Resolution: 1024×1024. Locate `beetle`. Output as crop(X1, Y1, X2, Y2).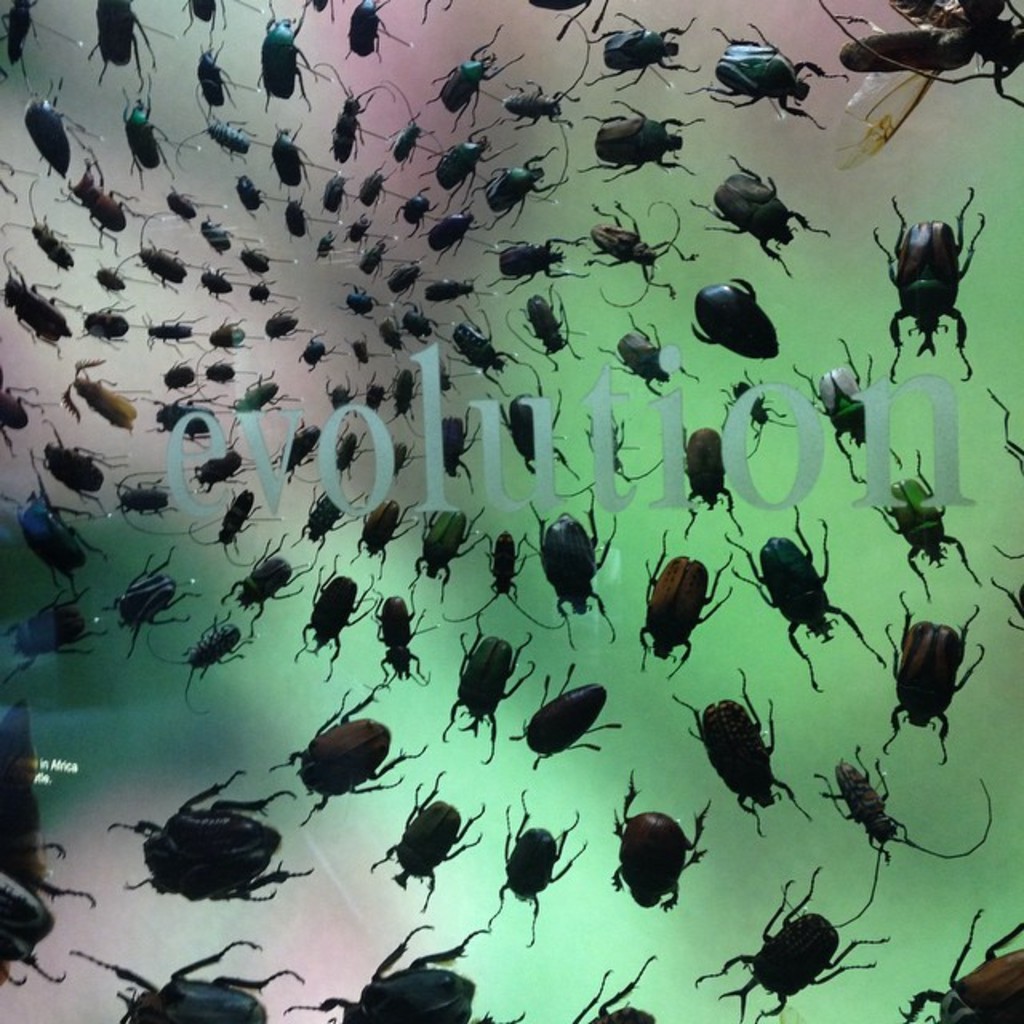
crop(158, 357, 197, 390).
